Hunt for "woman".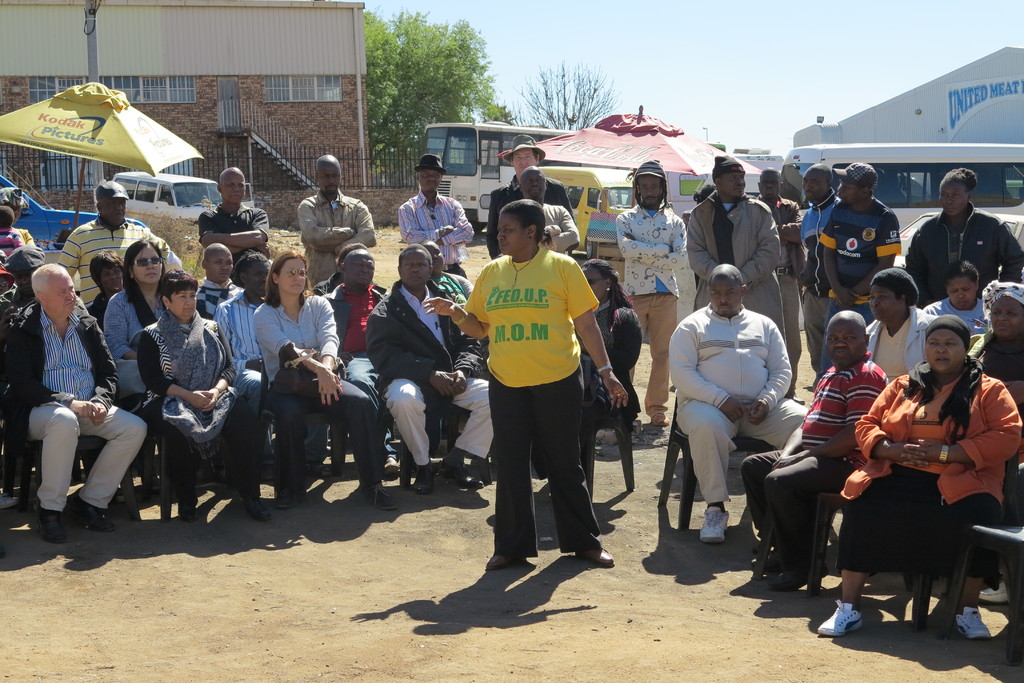
Hunted down at box=[419, 199, 630, 577].
